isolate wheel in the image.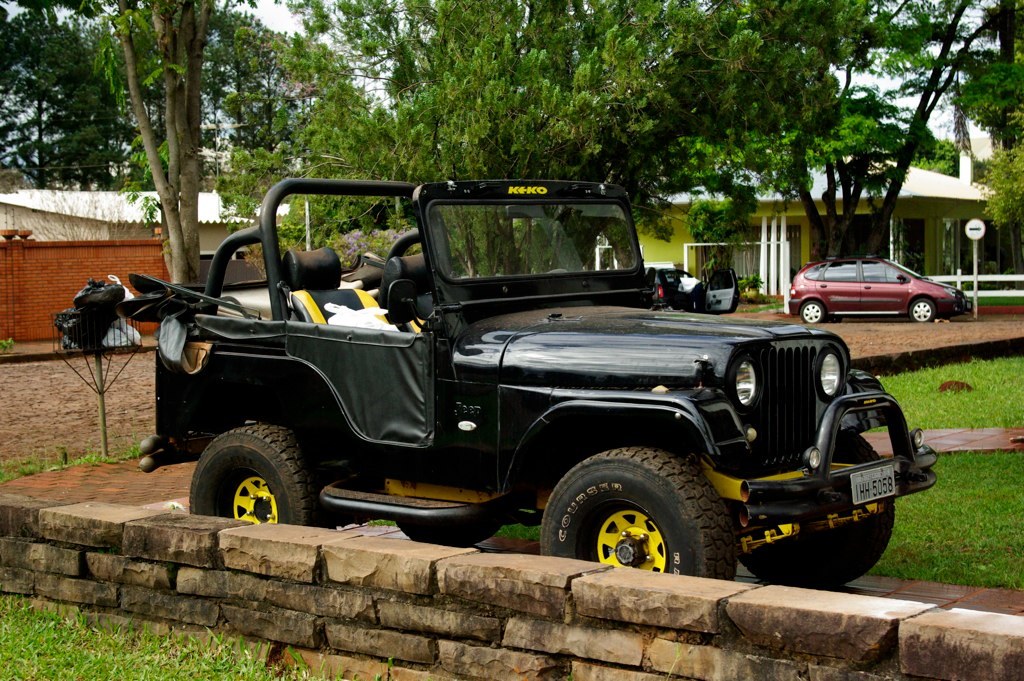
Isolated region: [743,431,895,591].
